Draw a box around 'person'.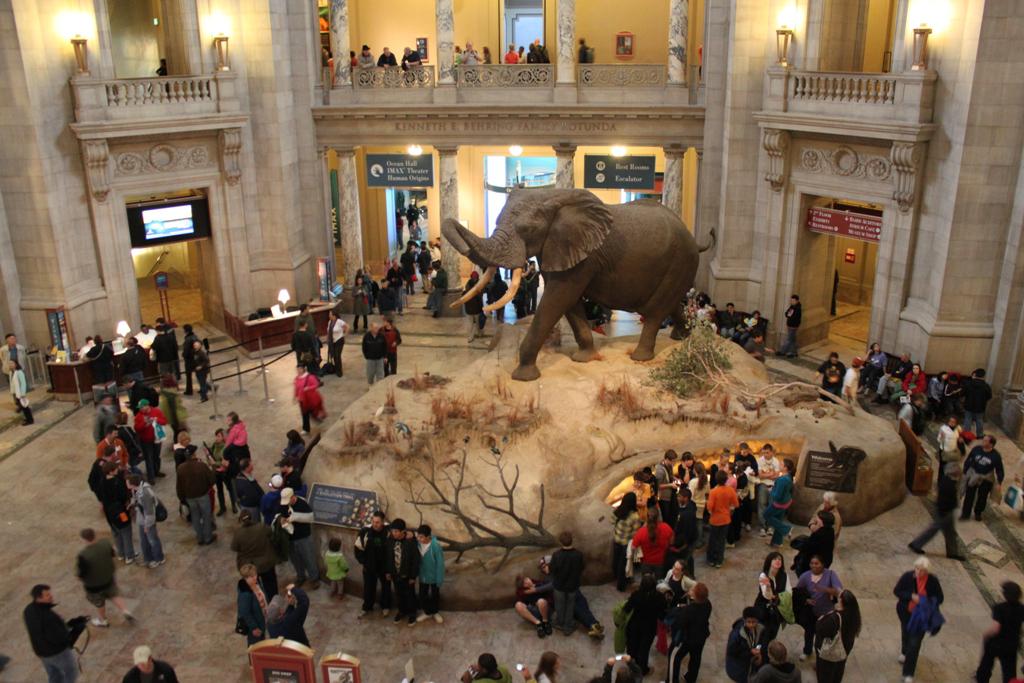
<region>290, 301, 322, 336</region>.
